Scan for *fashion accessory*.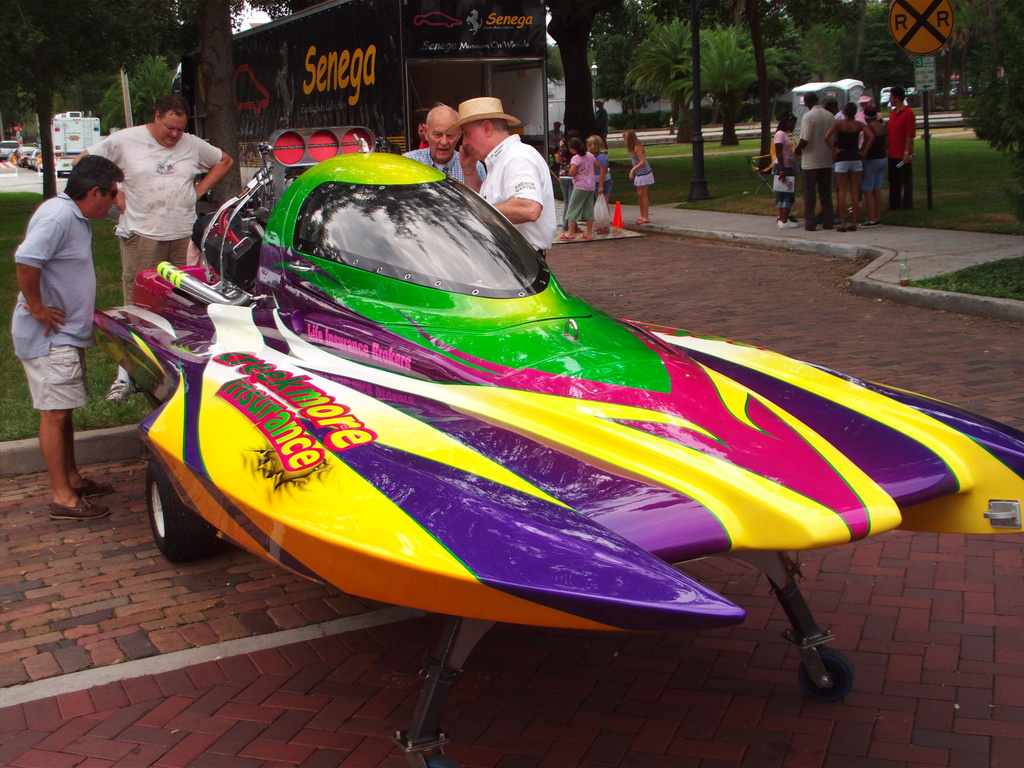
Scan result: (x1=449, y1=95, x2=518, y2=134).
